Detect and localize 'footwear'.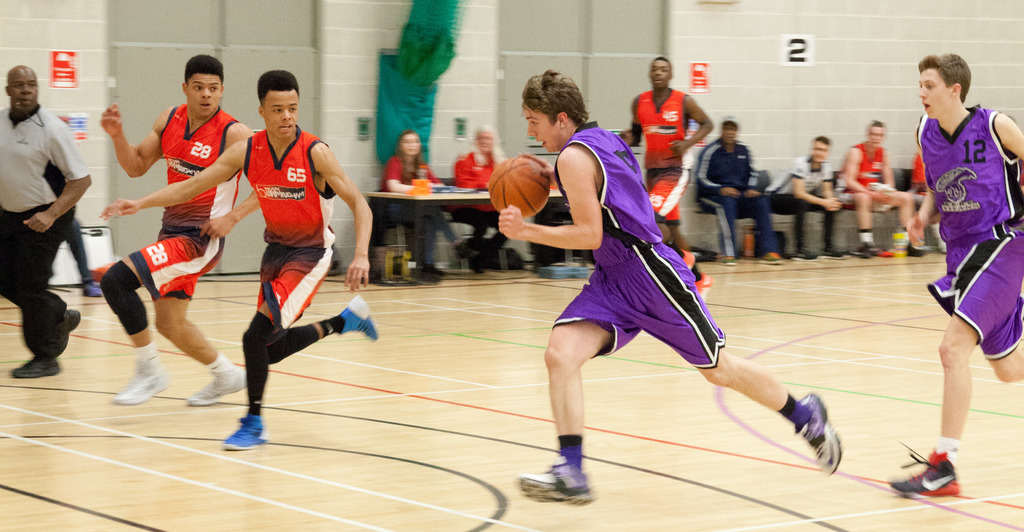
Localized at l=424, t=270, r=444, b=281.
